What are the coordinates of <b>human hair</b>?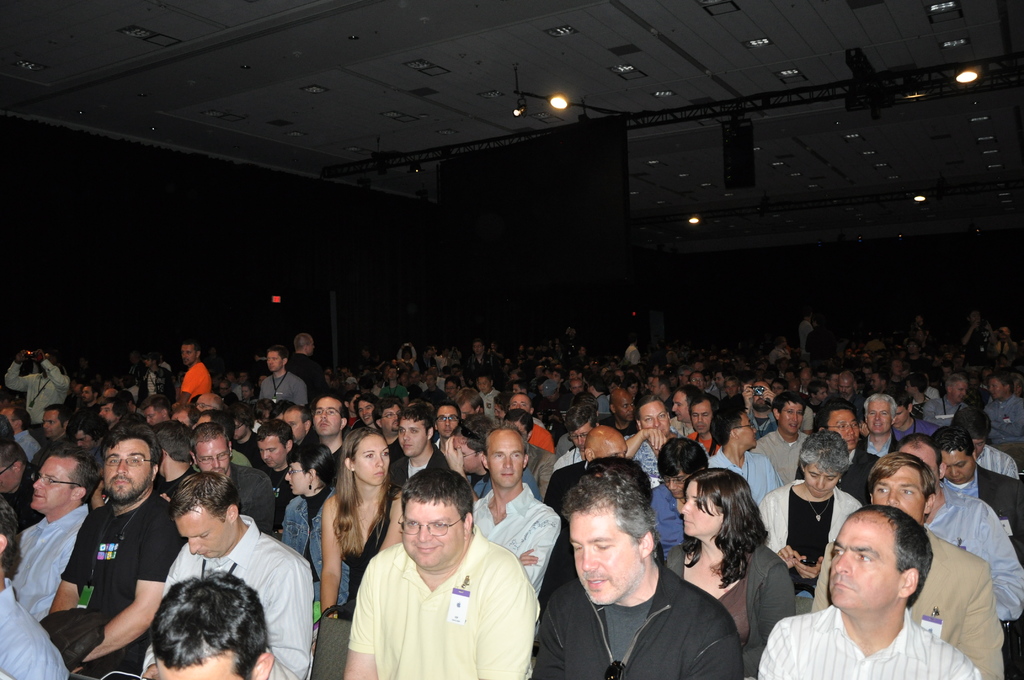
{"x1": 100, "y1": 423, "x2": 163, "y2": 464}.
